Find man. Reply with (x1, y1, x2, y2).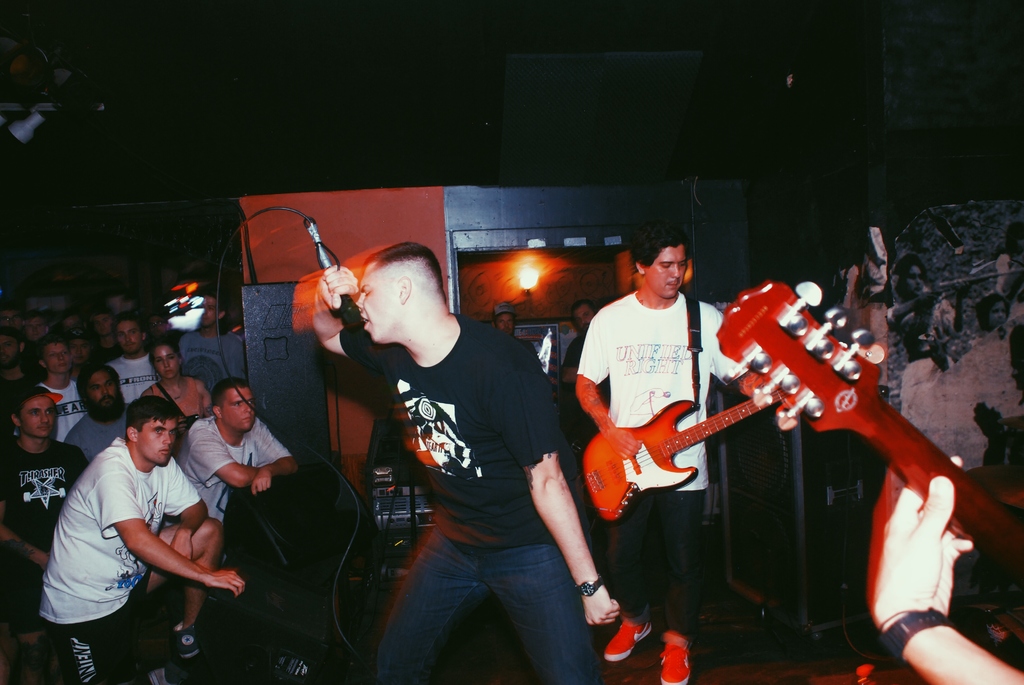
(0, 303, 17, 328).
